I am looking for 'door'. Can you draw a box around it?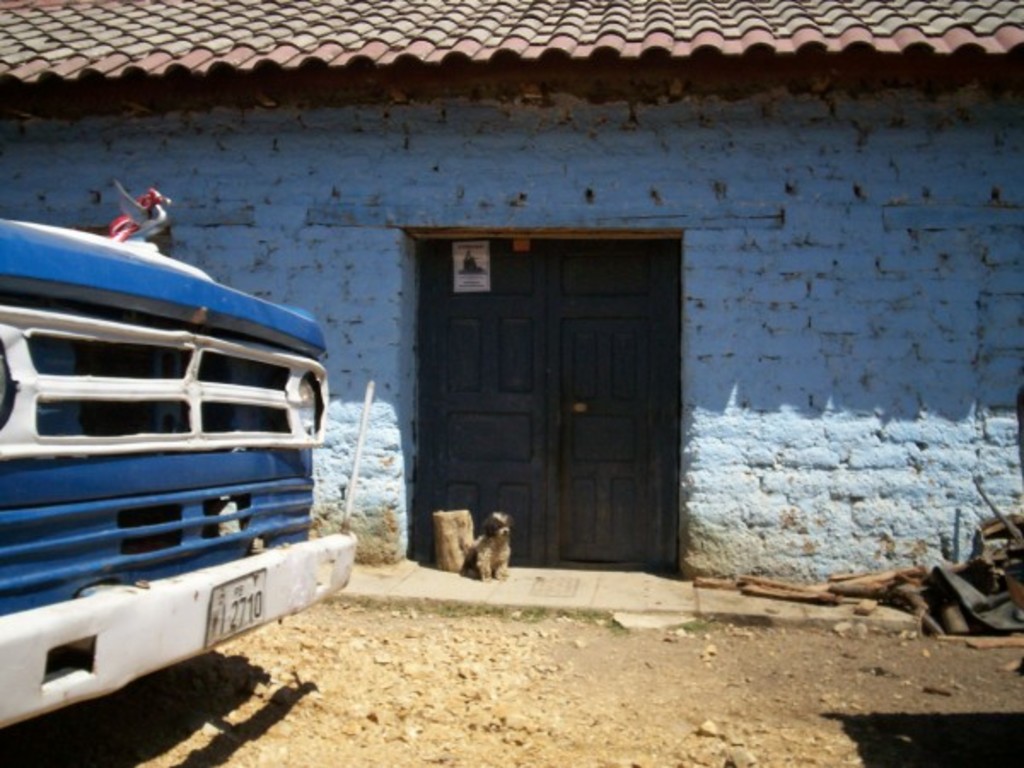
Sure, the bounding box is <region>399, 225, 667, 580</region>.
